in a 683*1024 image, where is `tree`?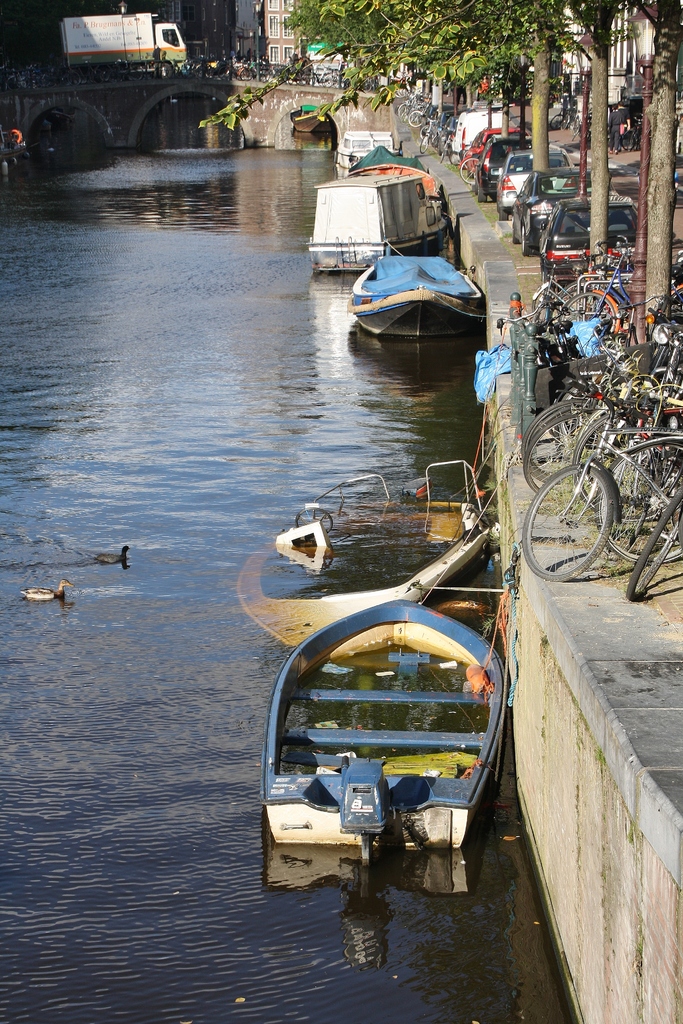
(left=646, top=0, right=668, bottom=314).
